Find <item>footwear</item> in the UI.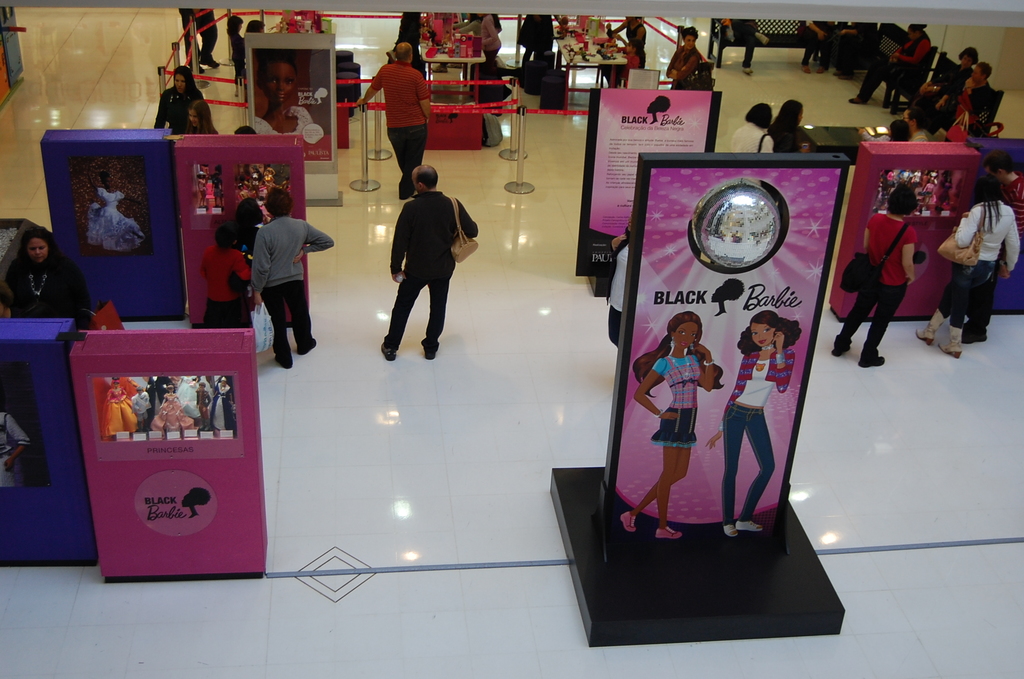
UI element at box(201, 62, 220, 69).
